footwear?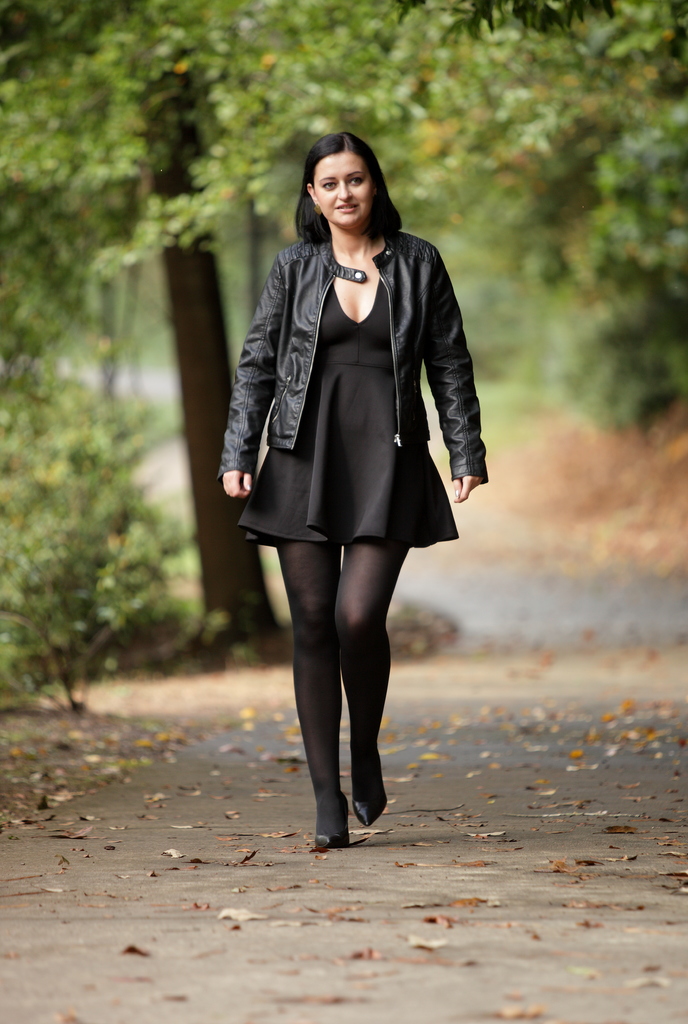
311/790/348/849
